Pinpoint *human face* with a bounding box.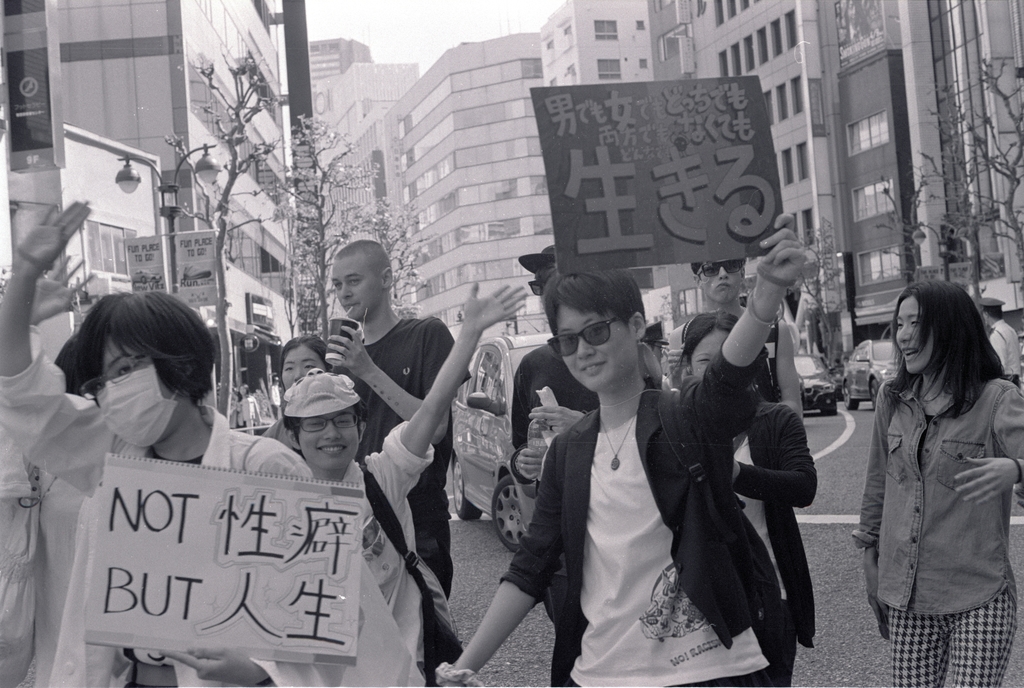
691,327,734,384.
